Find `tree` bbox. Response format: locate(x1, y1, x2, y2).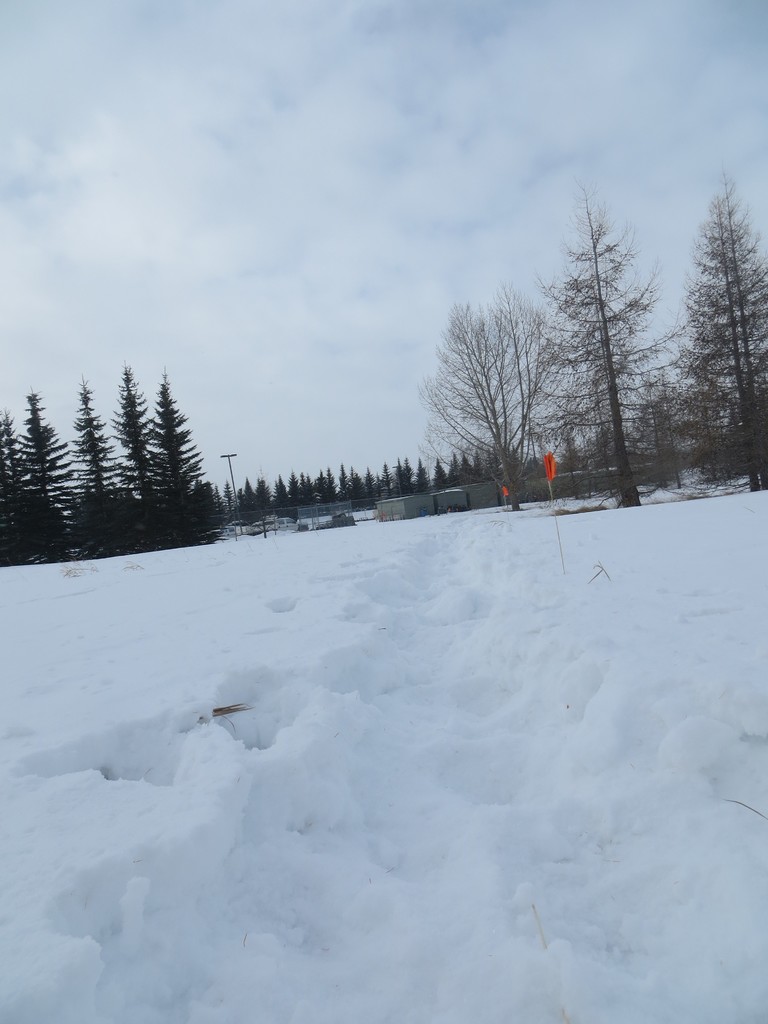
locate(0, 404, 30, 488).
